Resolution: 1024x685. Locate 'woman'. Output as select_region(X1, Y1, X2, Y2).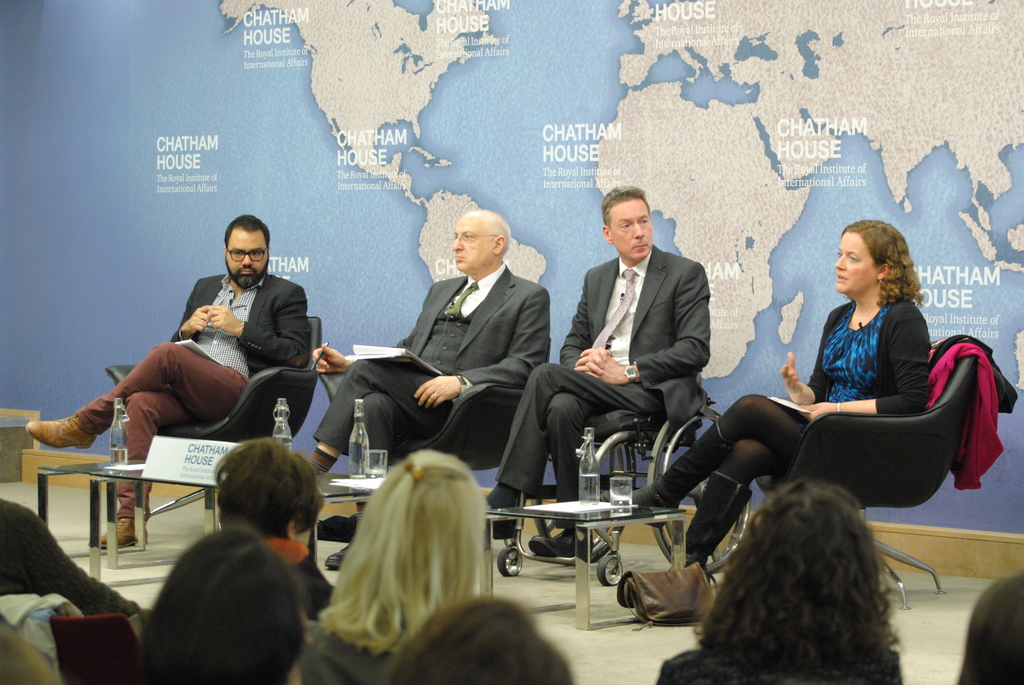
select_region(652, 484, 907, 684).
